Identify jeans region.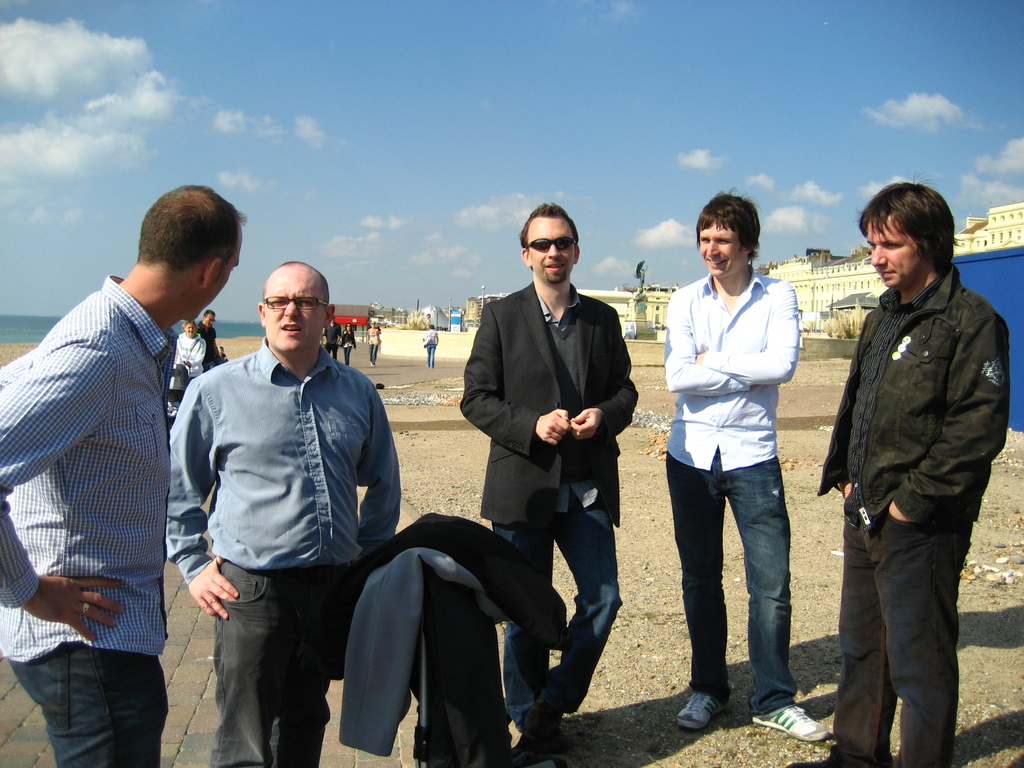
Region: Rect(205, 557, 349, 767).
